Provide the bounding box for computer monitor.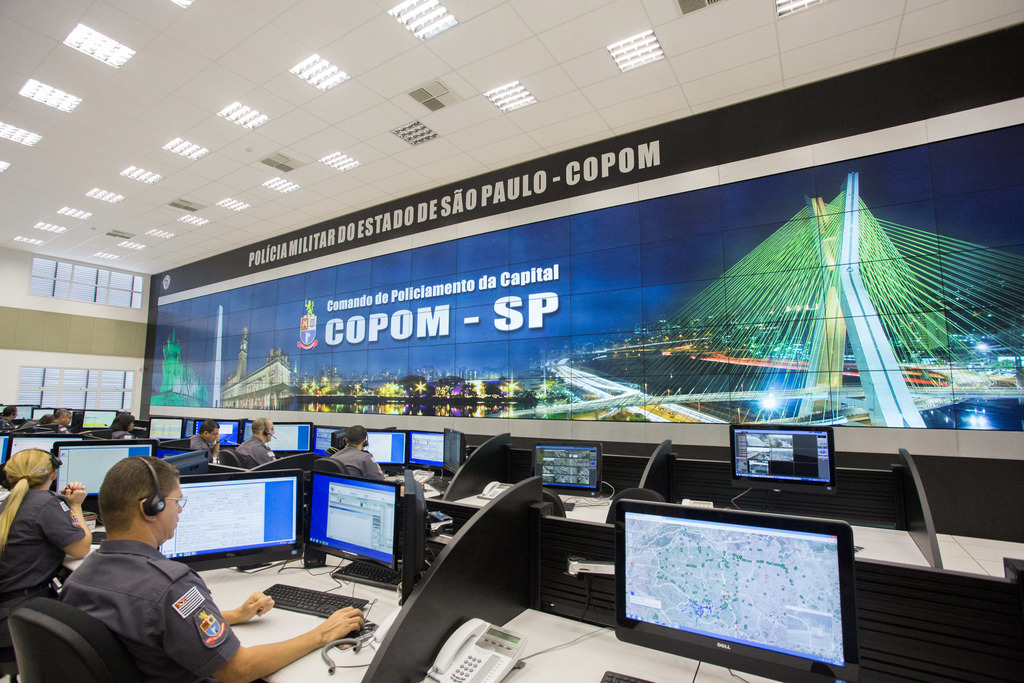
bbox=[194, 418, 246, 451].
